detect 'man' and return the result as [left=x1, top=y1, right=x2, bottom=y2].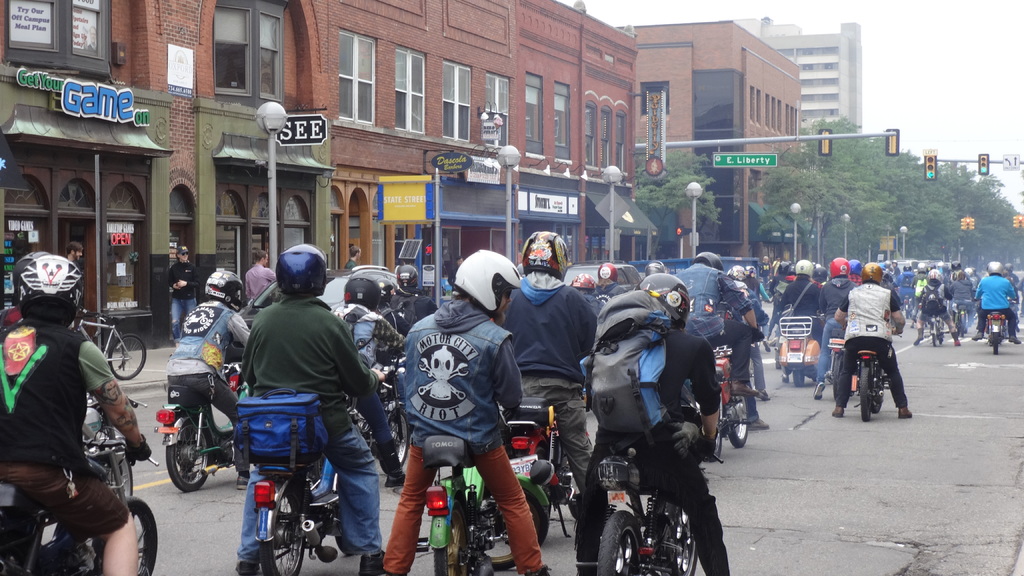
[left=235, top=246, right=391, bottom=575].
